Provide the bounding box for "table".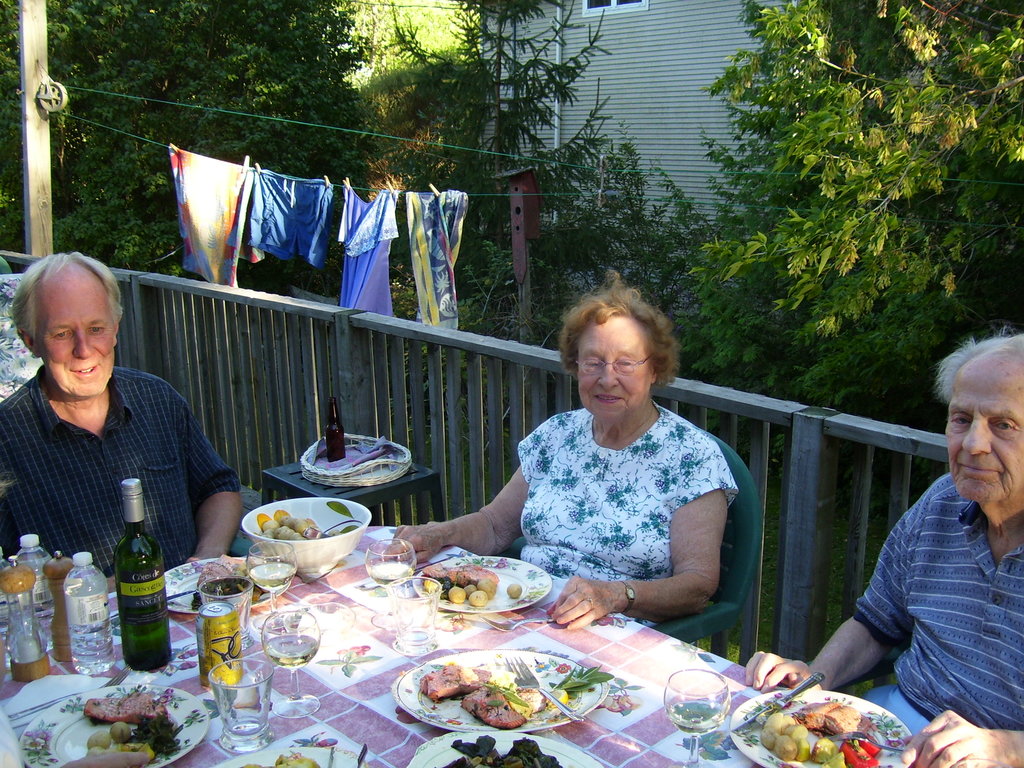
112, 511, 812, 758.
